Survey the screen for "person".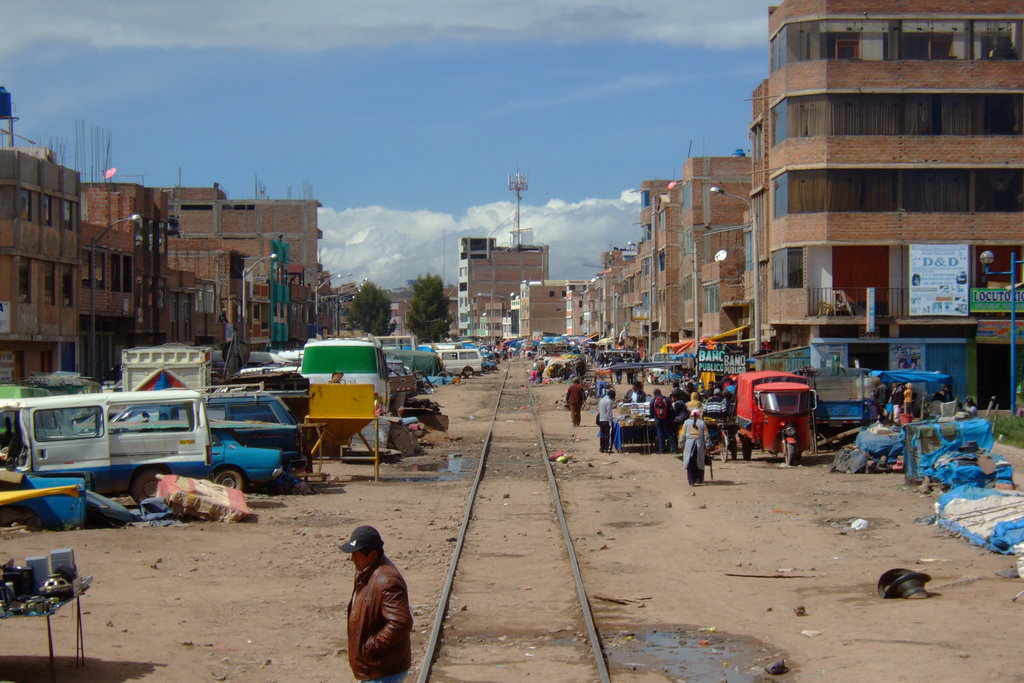
Survey found: 622,379,646,406.
